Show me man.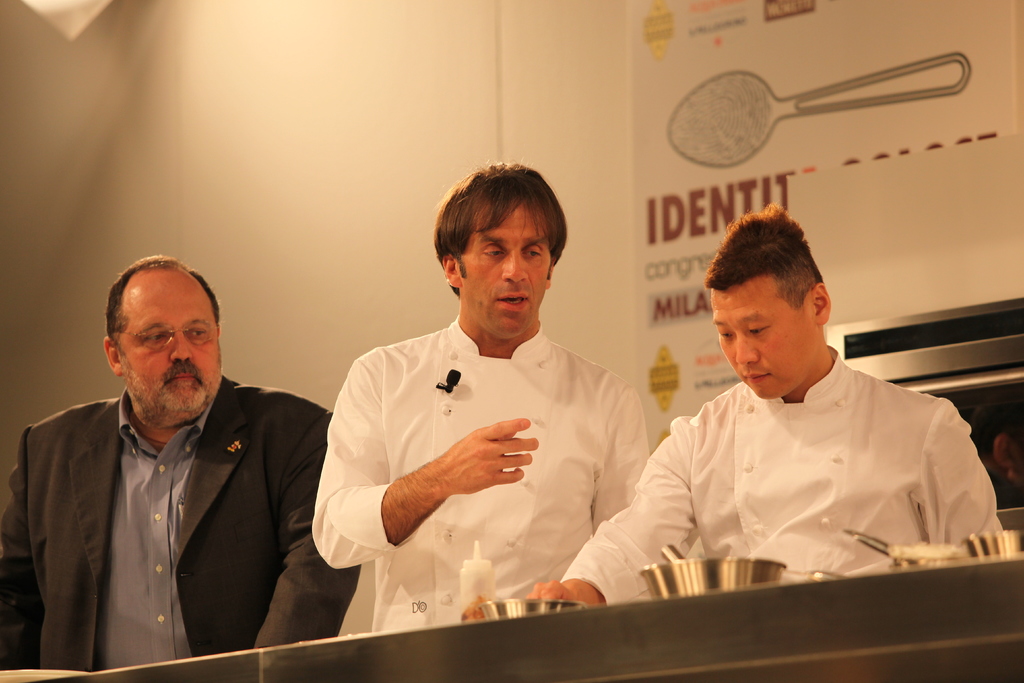
man is here: l=529, t=202, r=1002, b=609.
